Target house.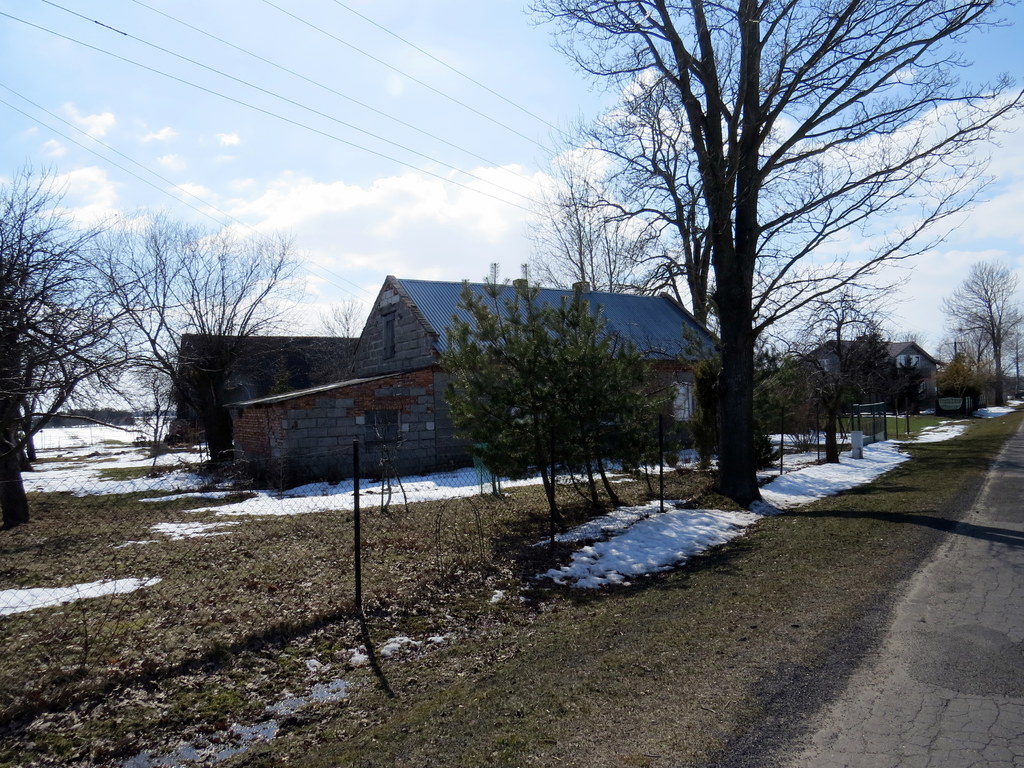
Target region: (x1=801, y1=339, x2=945, y2=413).
